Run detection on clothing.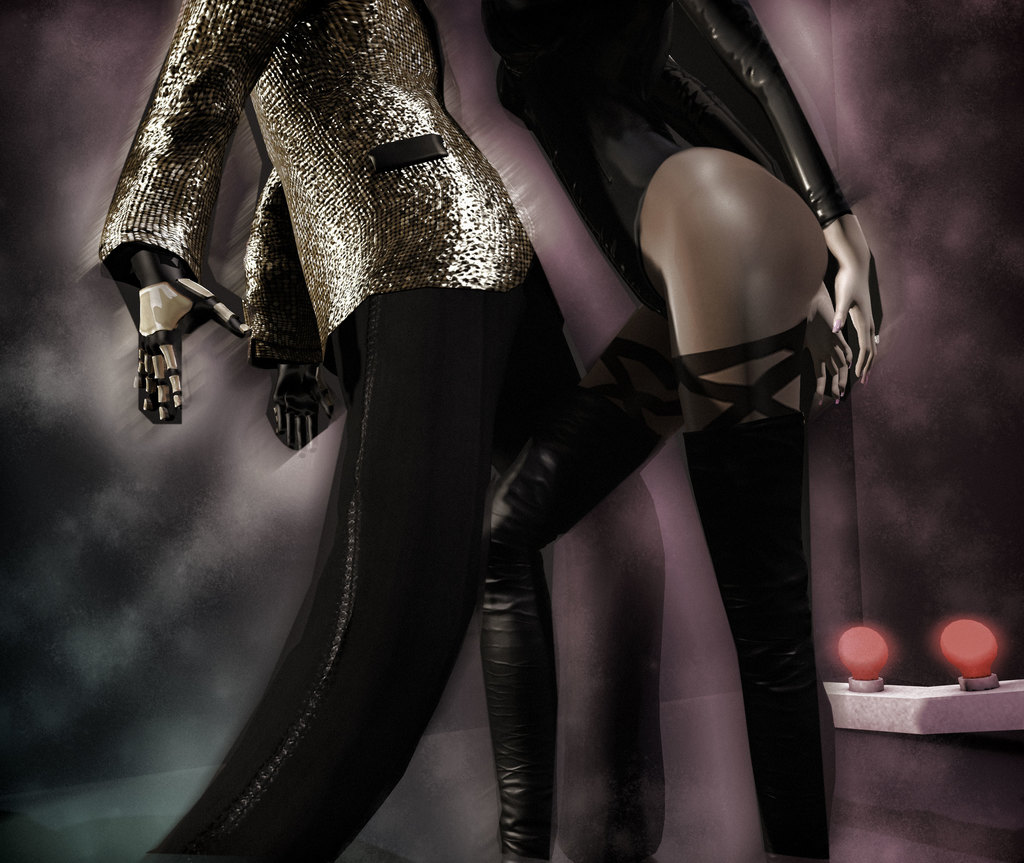
Result: box(90, 0, 588, 862).
